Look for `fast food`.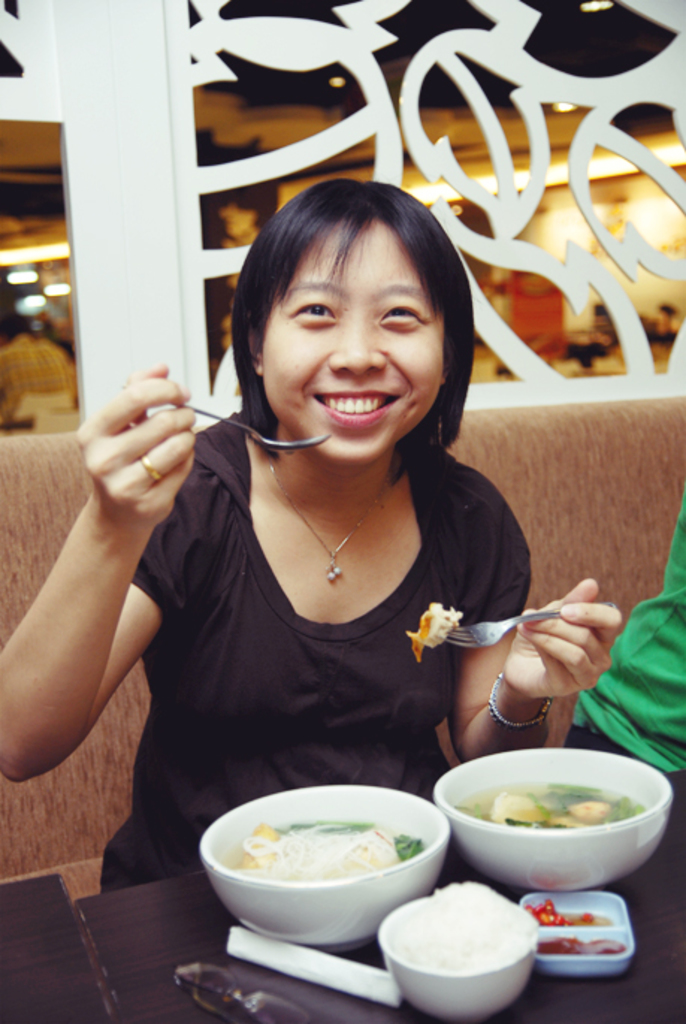
Found: {"left": 412, "top": 599, "right": 463, "bottom": 659}.
